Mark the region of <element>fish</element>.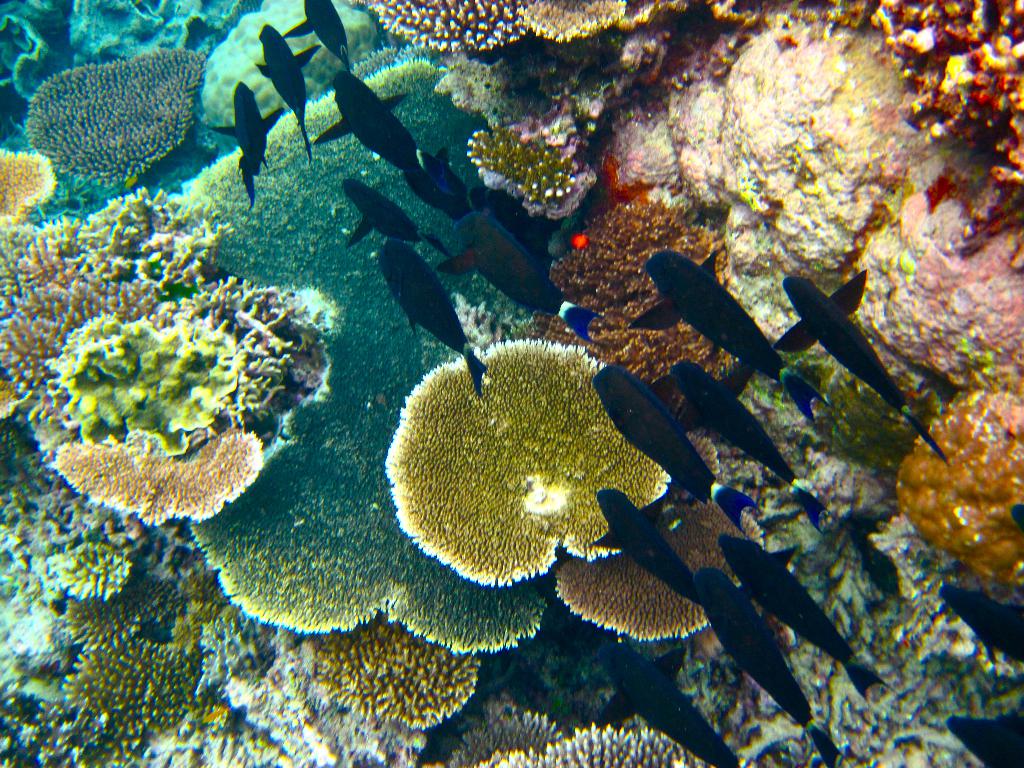
Region: <box>599,632,740,767</box>.
